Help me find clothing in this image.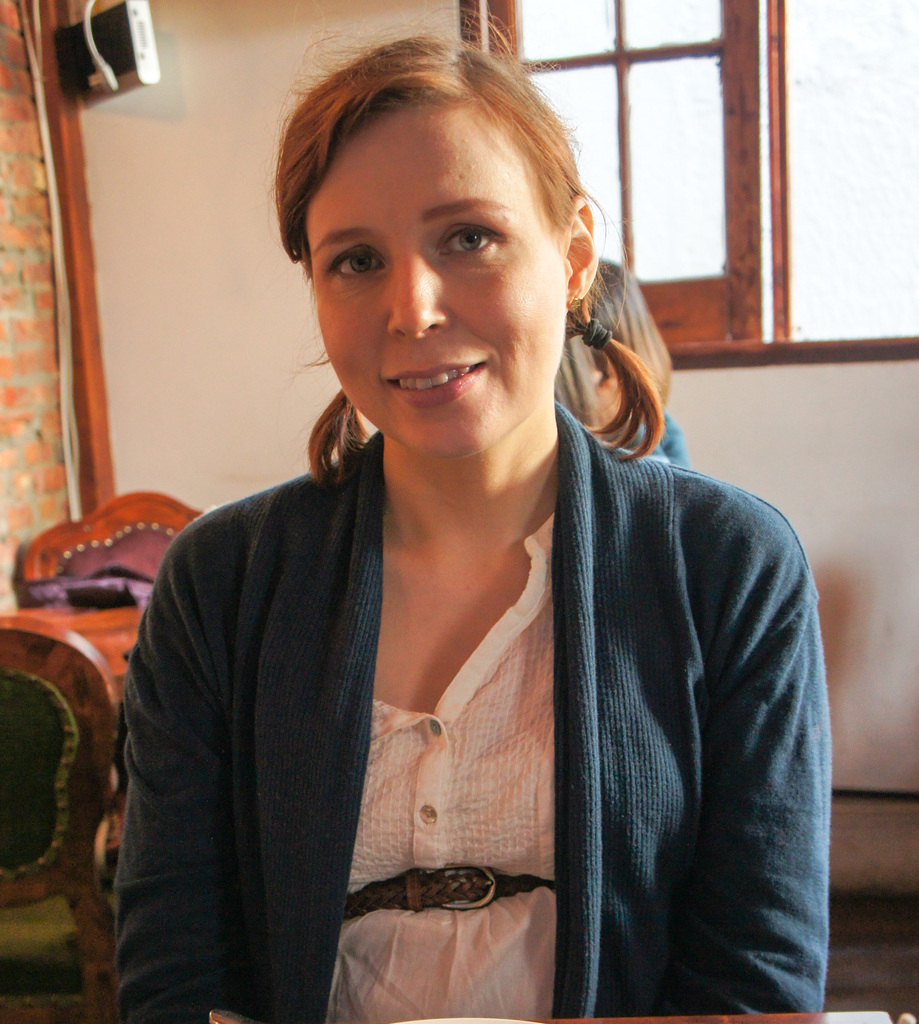
Found it: box(589, 407, 685, 470).
